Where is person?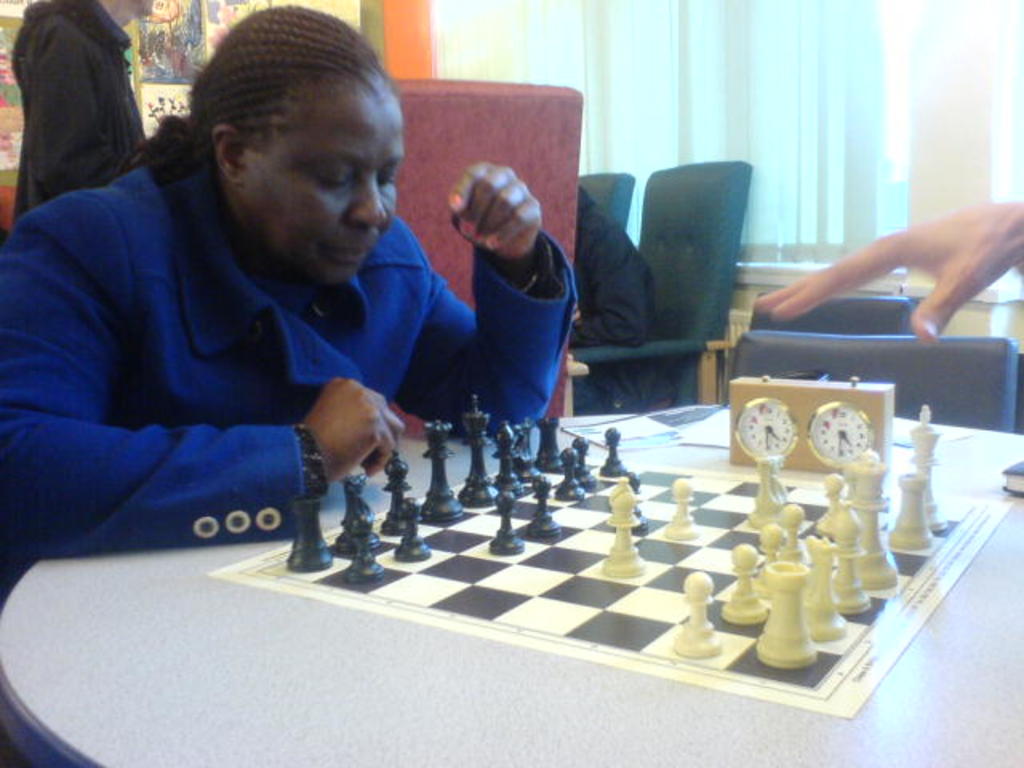
(left=570, top=181, right=678, bottom=421).
